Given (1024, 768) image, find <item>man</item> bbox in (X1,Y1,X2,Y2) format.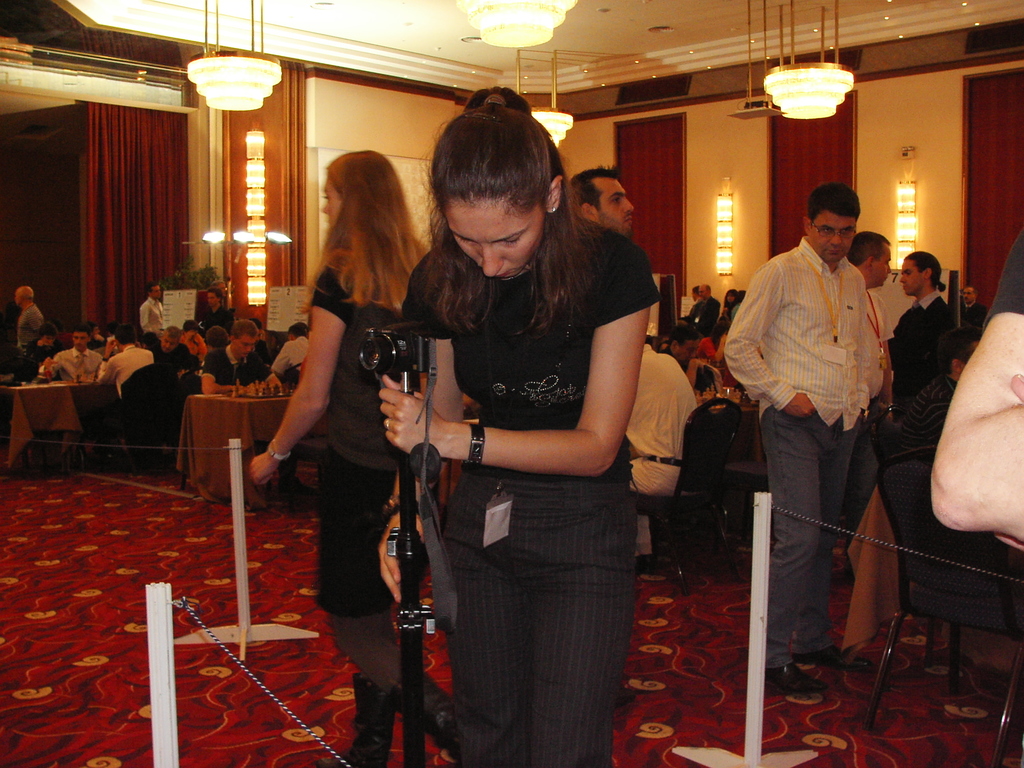
(564,164,636,238).
